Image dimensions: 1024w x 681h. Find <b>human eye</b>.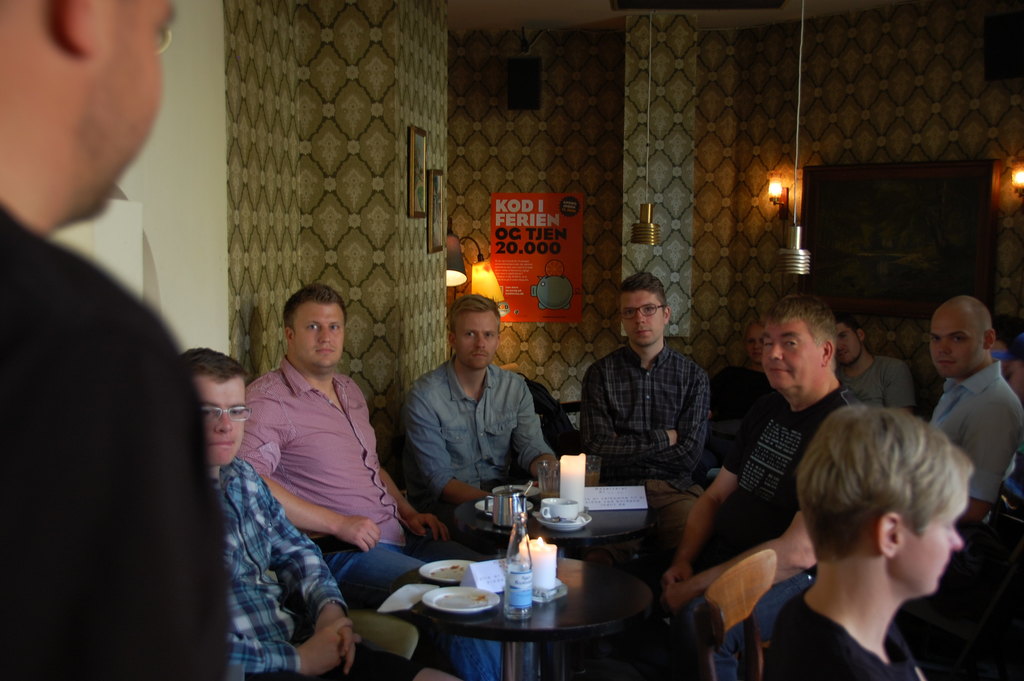
crop(231, 409, 244, 420).
